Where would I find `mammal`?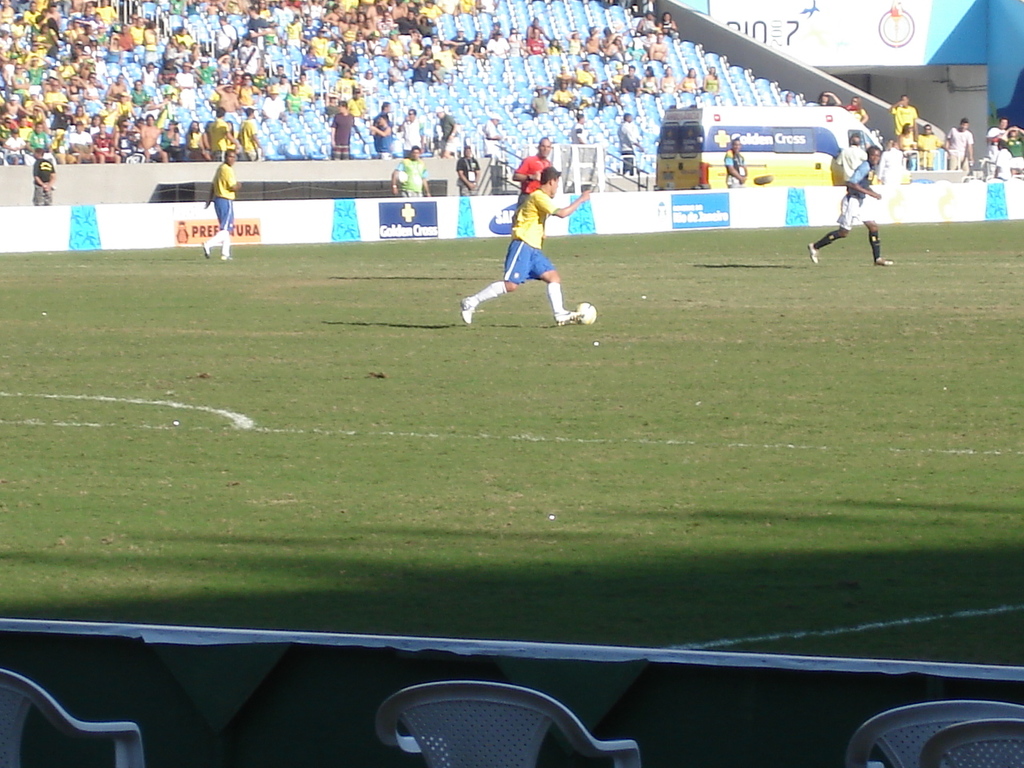
At [635,8,659,39].
